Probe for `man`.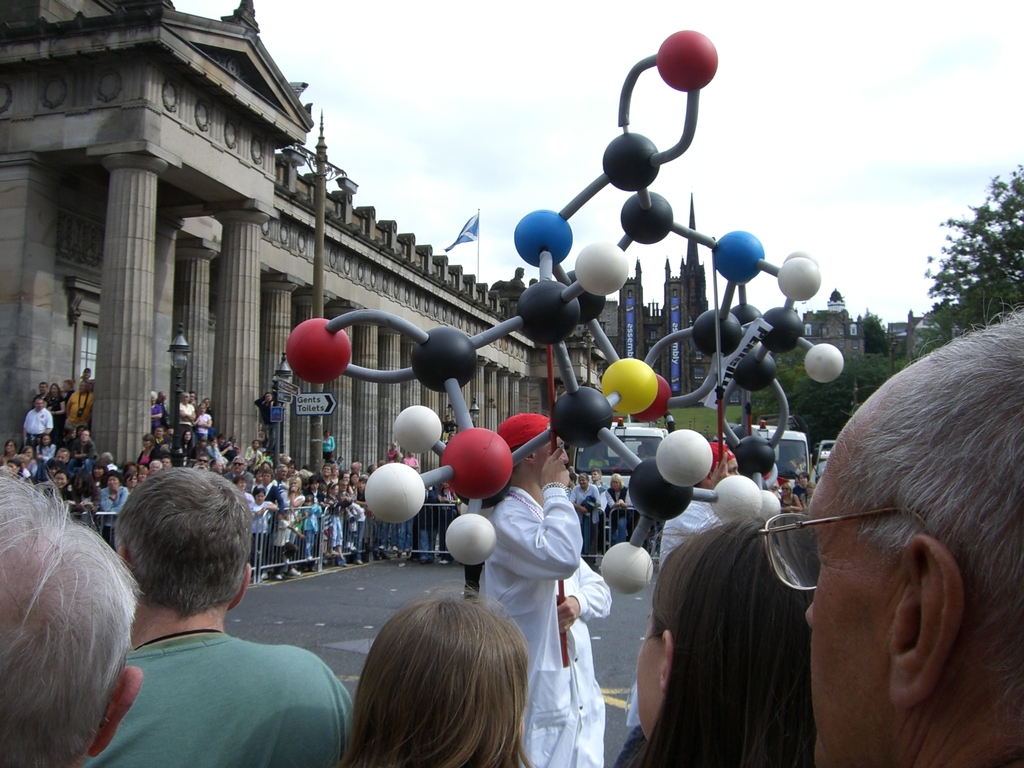
Probe result: BBox(70, 486, 360, 755).
